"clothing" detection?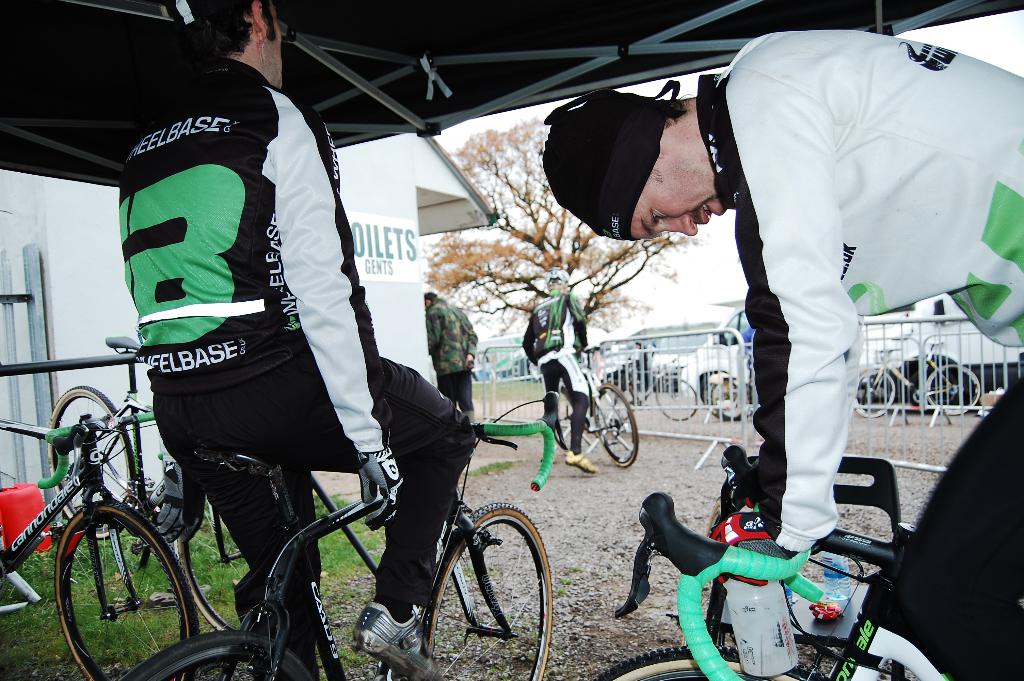
(x1=714, y1=26, x2=1023, y2=558)
